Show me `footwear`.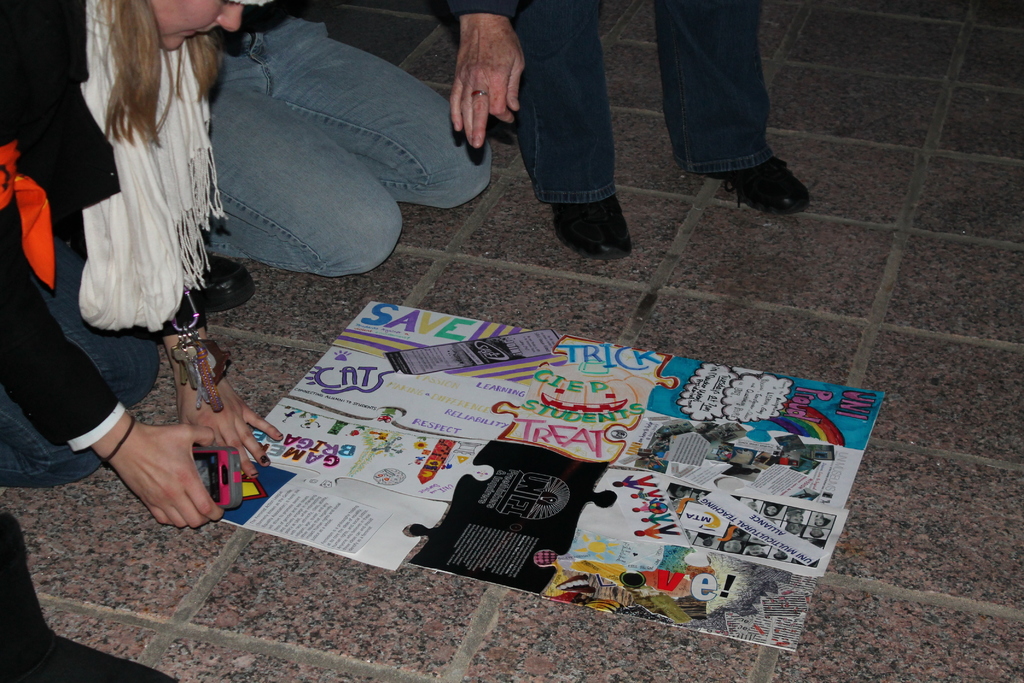
`footwear` is here: crop(192, 252, 252, 311).
